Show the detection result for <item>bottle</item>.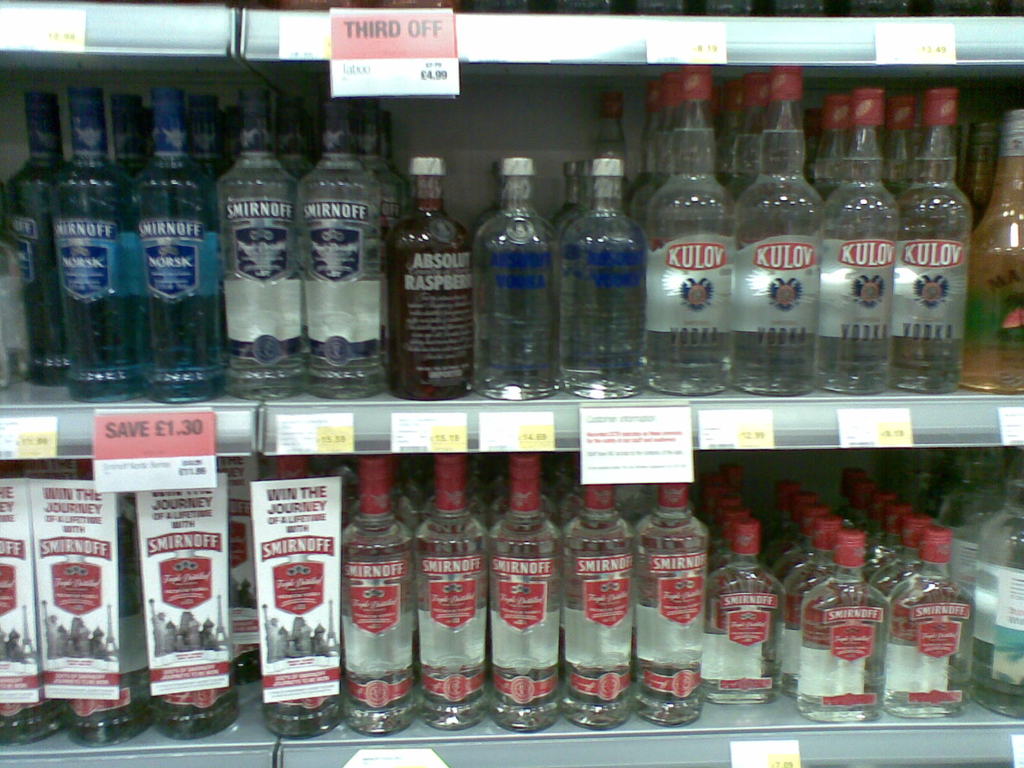
(left=70, top=472, right=154, bottom=742).
